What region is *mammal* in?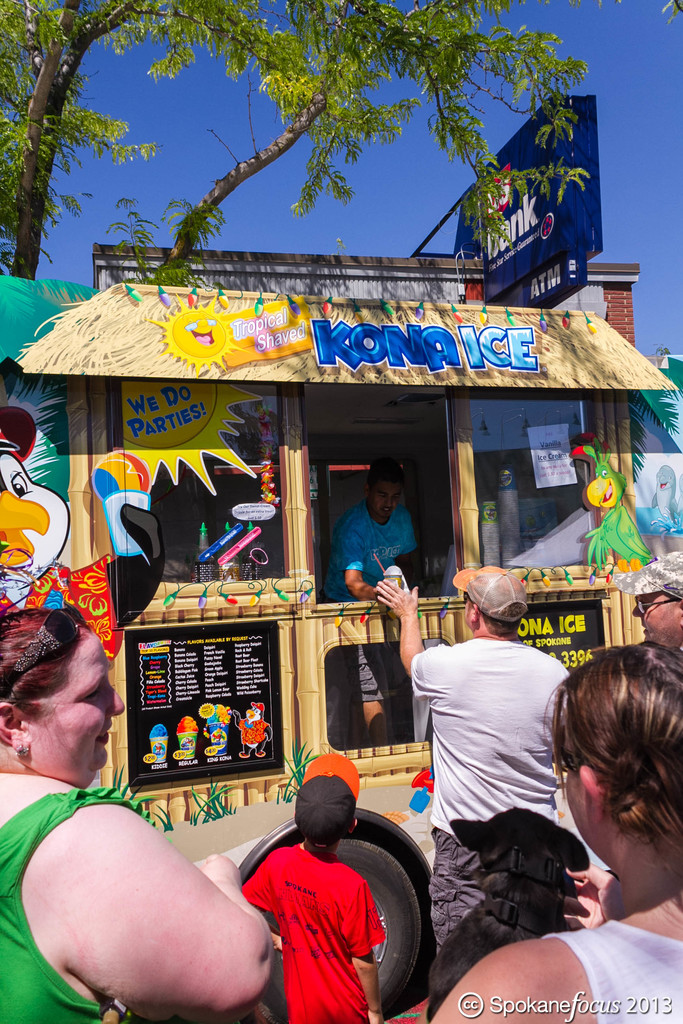
{"x1": 611, "y1": 547, "x2": 682, "y2": 646}.
